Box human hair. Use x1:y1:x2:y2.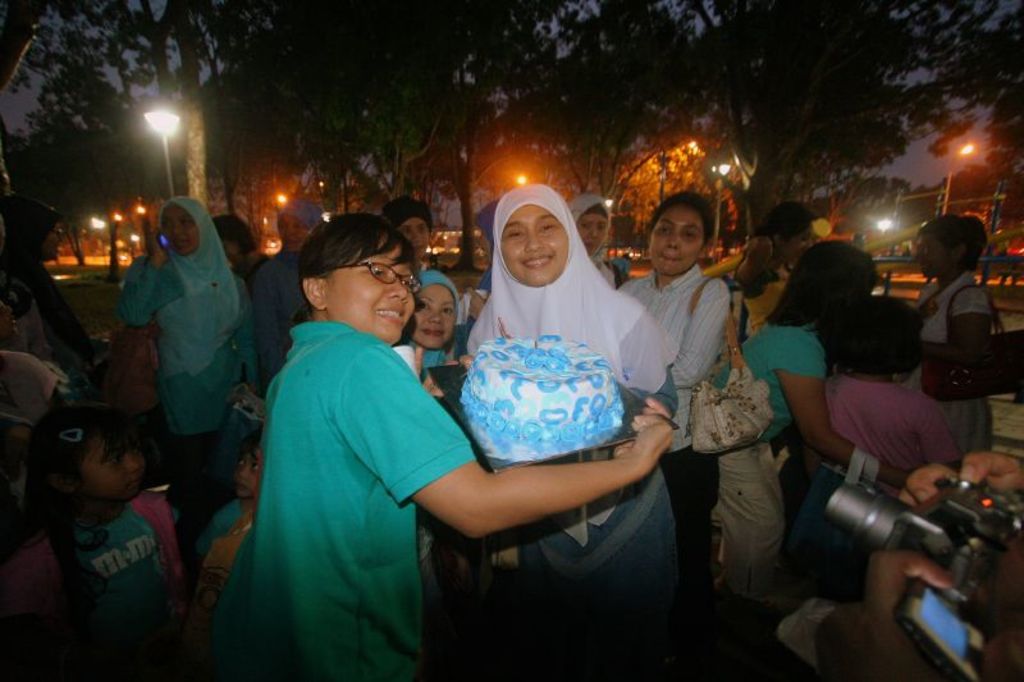
735:202:818:297.
